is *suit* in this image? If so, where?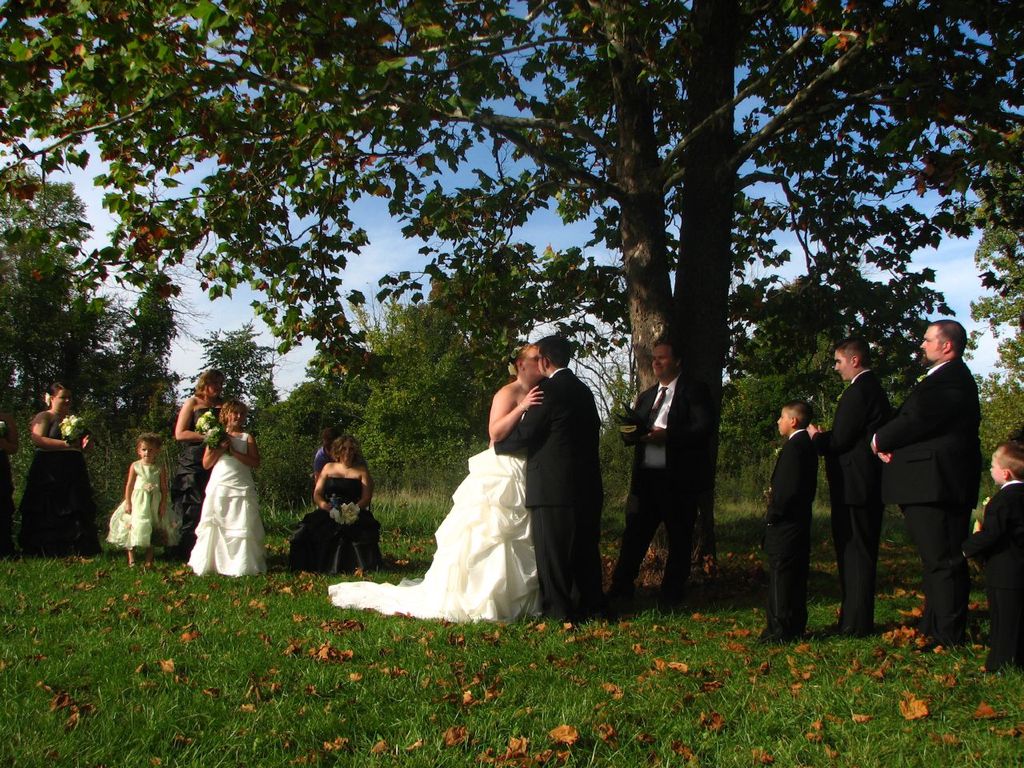
Yes, at (left=862, top=322, right=994, bottom=643).
